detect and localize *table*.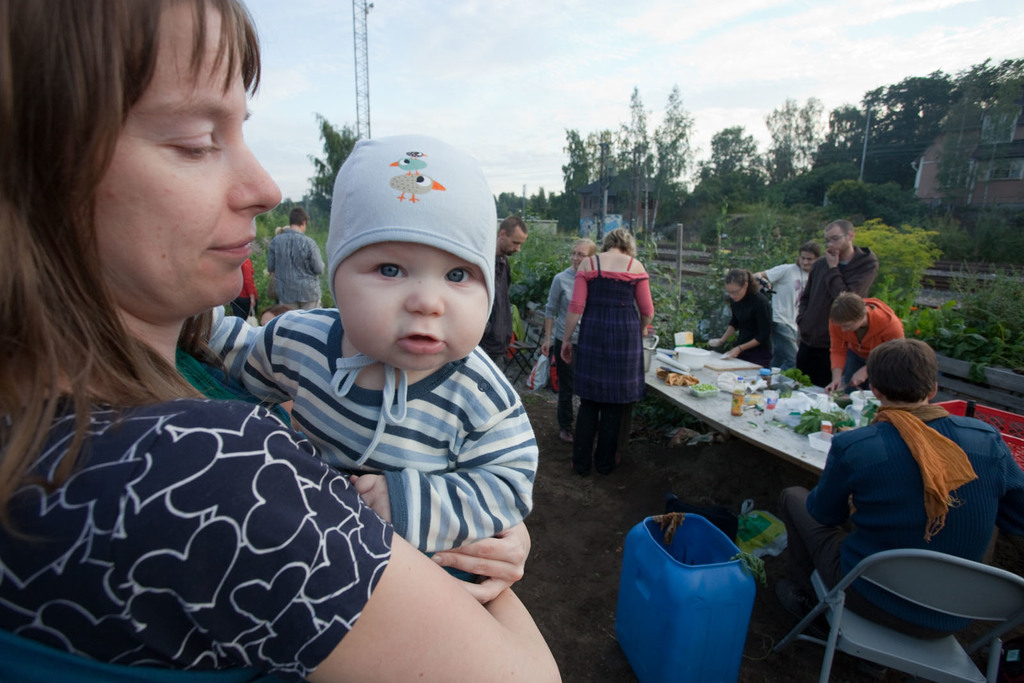
Localized at bbox=[625, 331, 869, 484].
